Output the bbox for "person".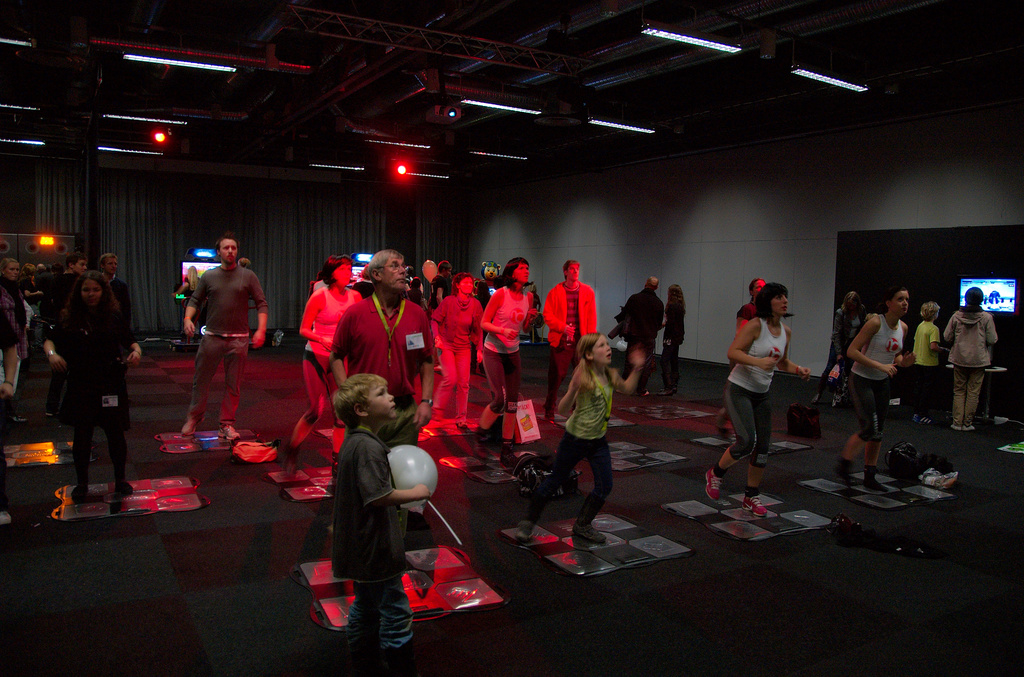
658,288,689,393.
